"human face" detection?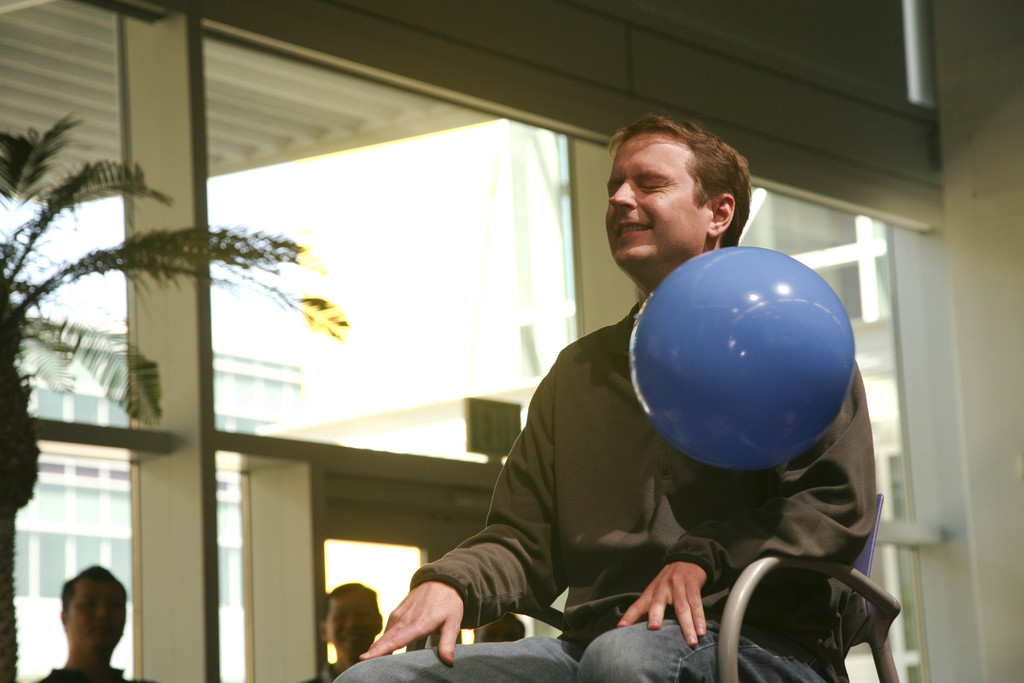
detection(69, 581, 123, 650)
